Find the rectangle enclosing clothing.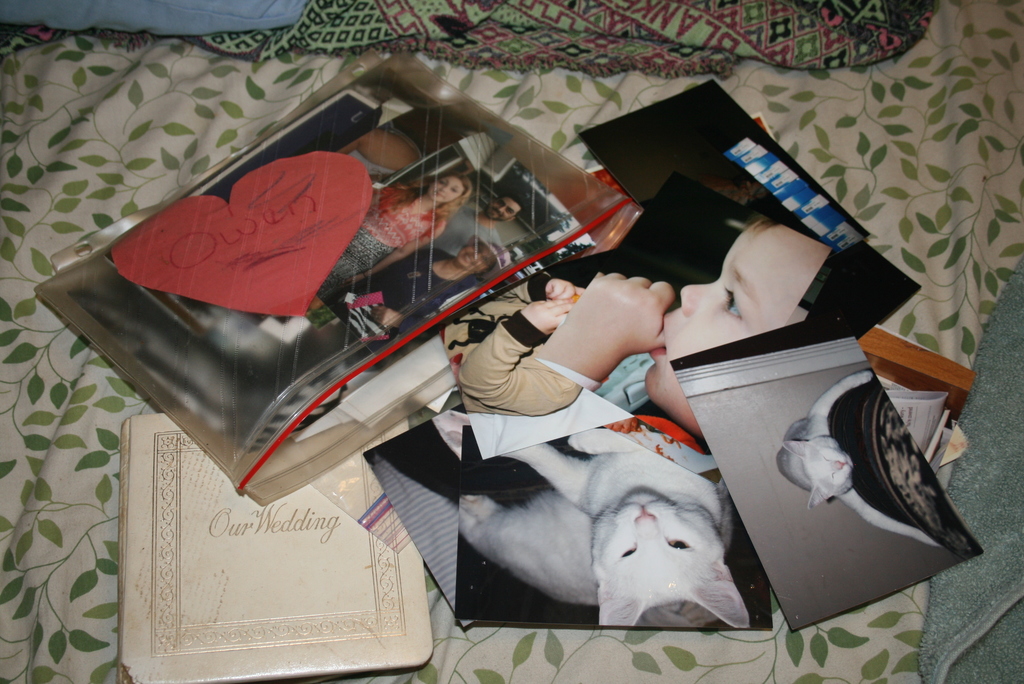
region(442, 272, 582, 416).
